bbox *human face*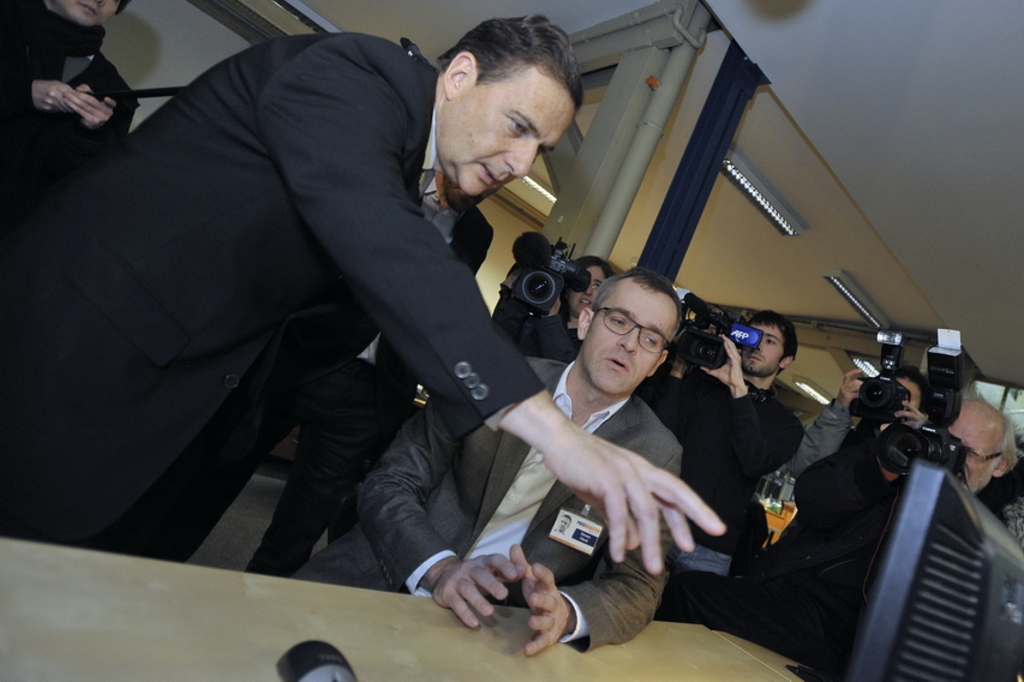
crop(946, 411, 996, 490)
